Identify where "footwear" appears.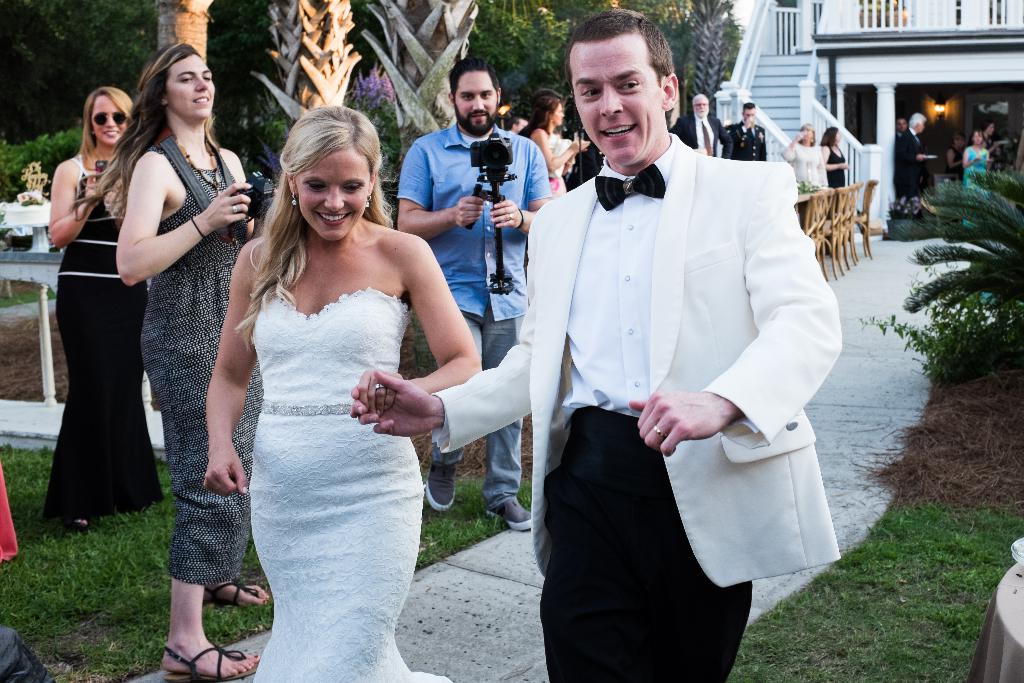
Appears at left=155, top=637, right=257, bottom=682.
